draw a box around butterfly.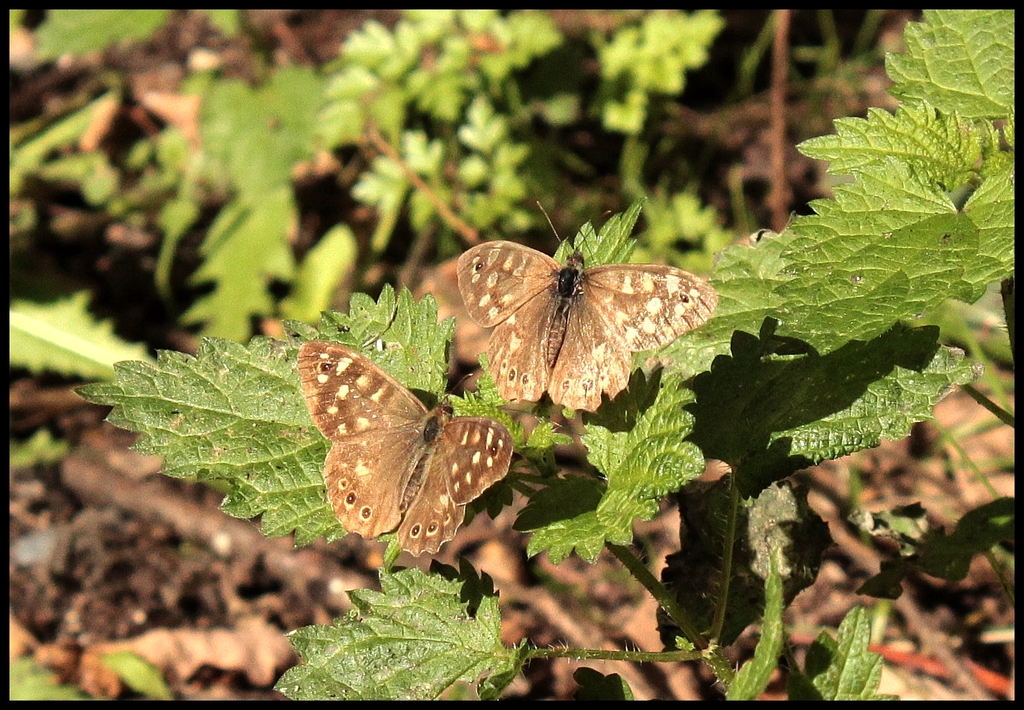
(left=301, top=347, right=520, bottom=565).
